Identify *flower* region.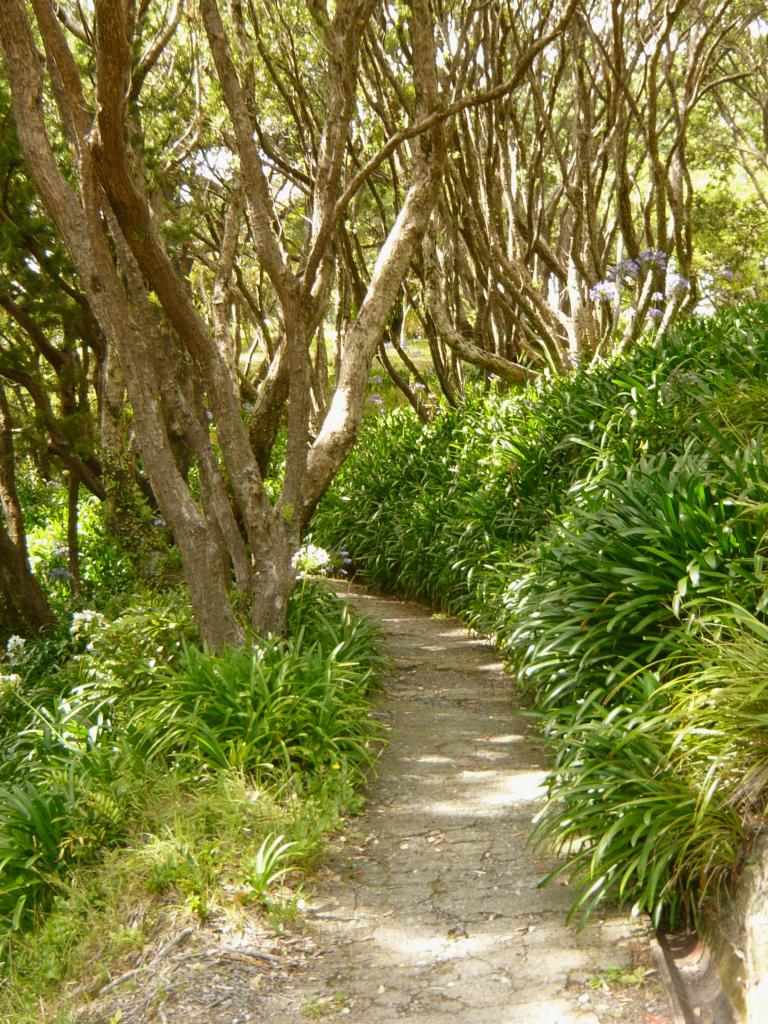
Region: <bbox>667, 271, 683, 292</bbox>.
